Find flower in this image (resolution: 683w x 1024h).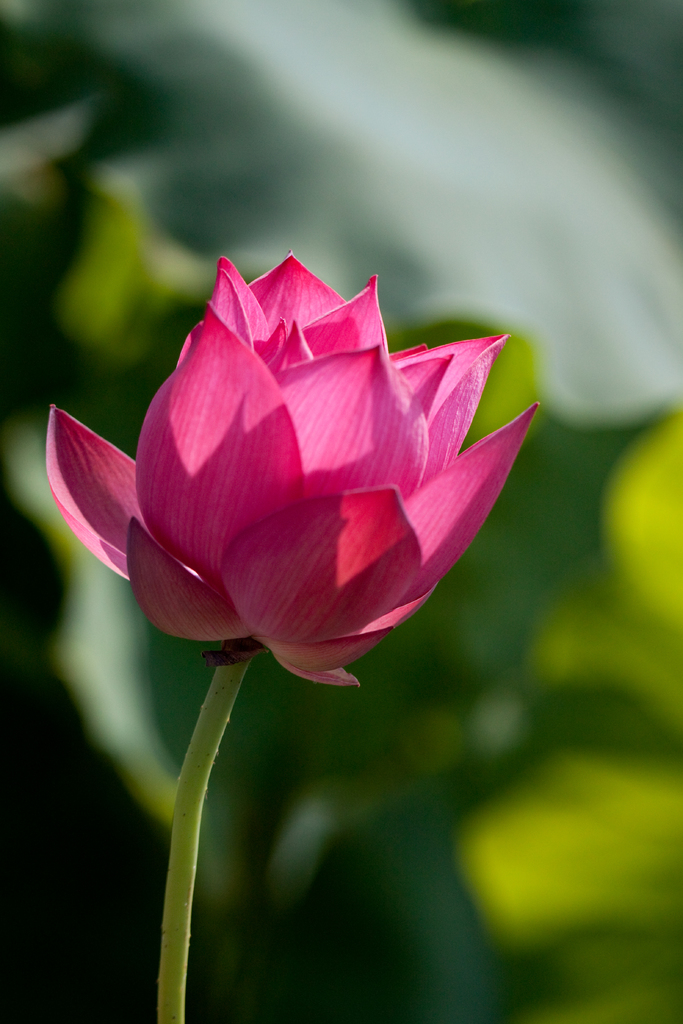
(x1=90, y1=209, x2=596, y2=721).
